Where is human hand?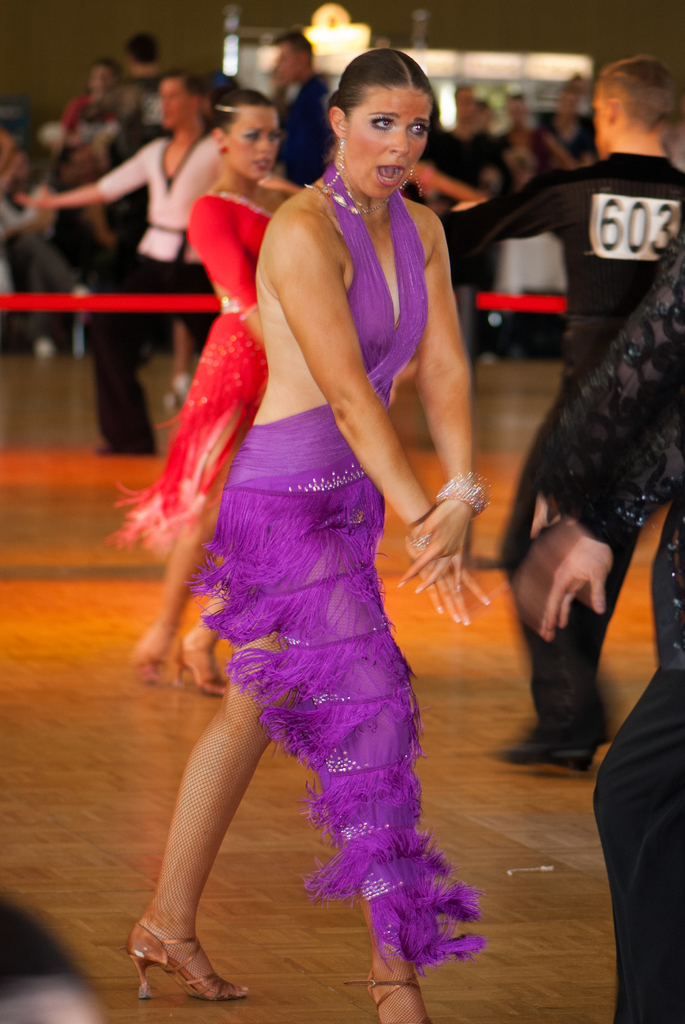
(510, 515, 606, 637).
